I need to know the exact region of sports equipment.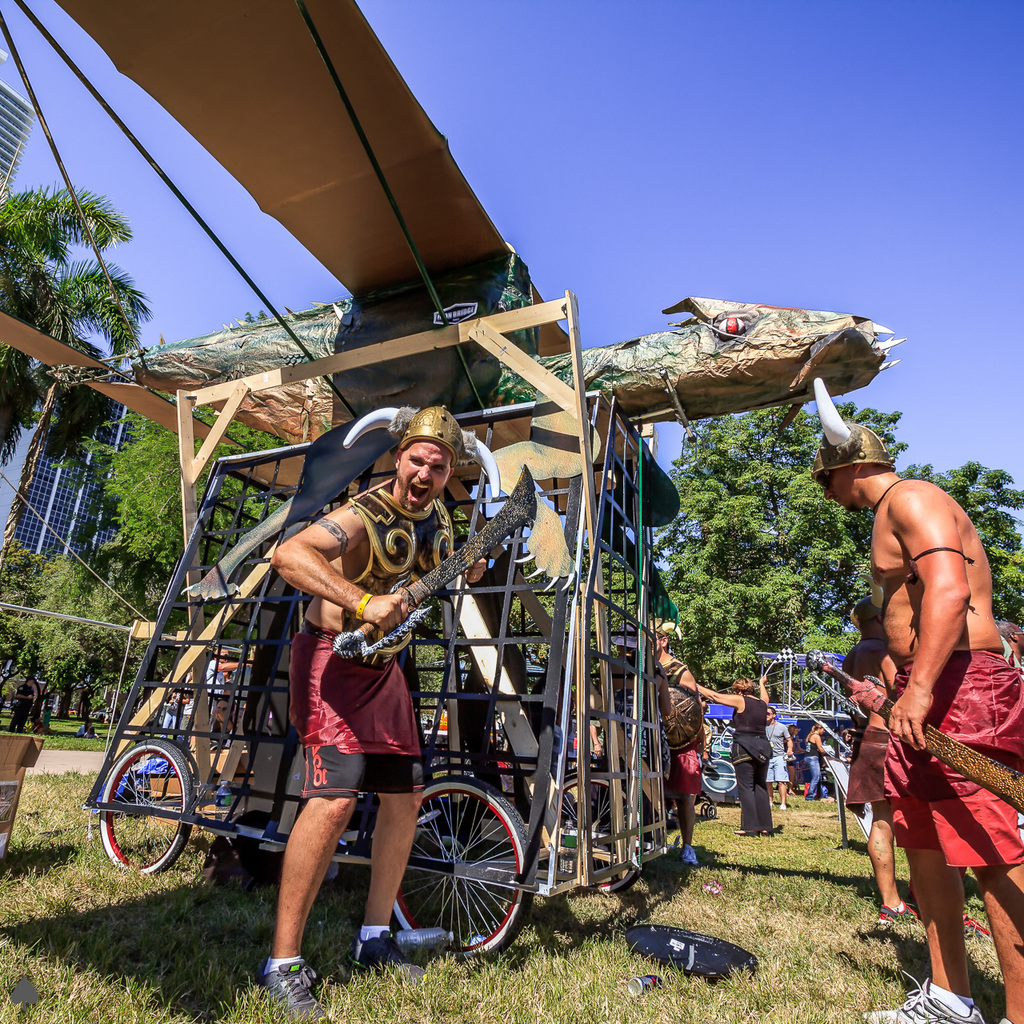
Region: x1=859, y1=968, x2=986, y2=1023.
